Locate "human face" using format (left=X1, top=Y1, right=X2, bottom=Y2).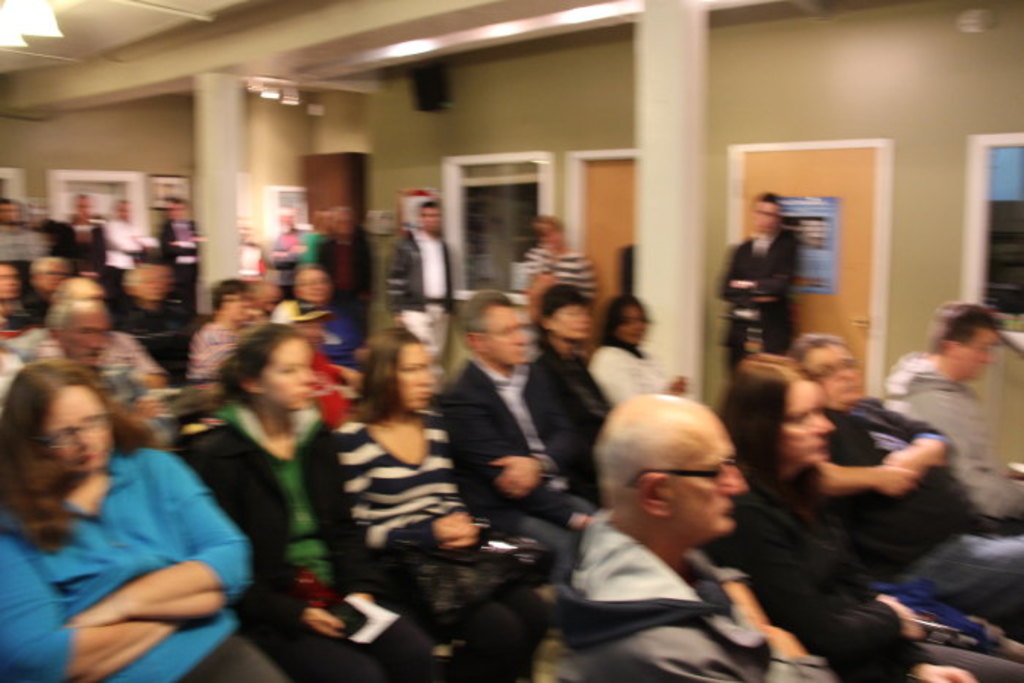
(left=486, top=300, right=522, bottom=352).
